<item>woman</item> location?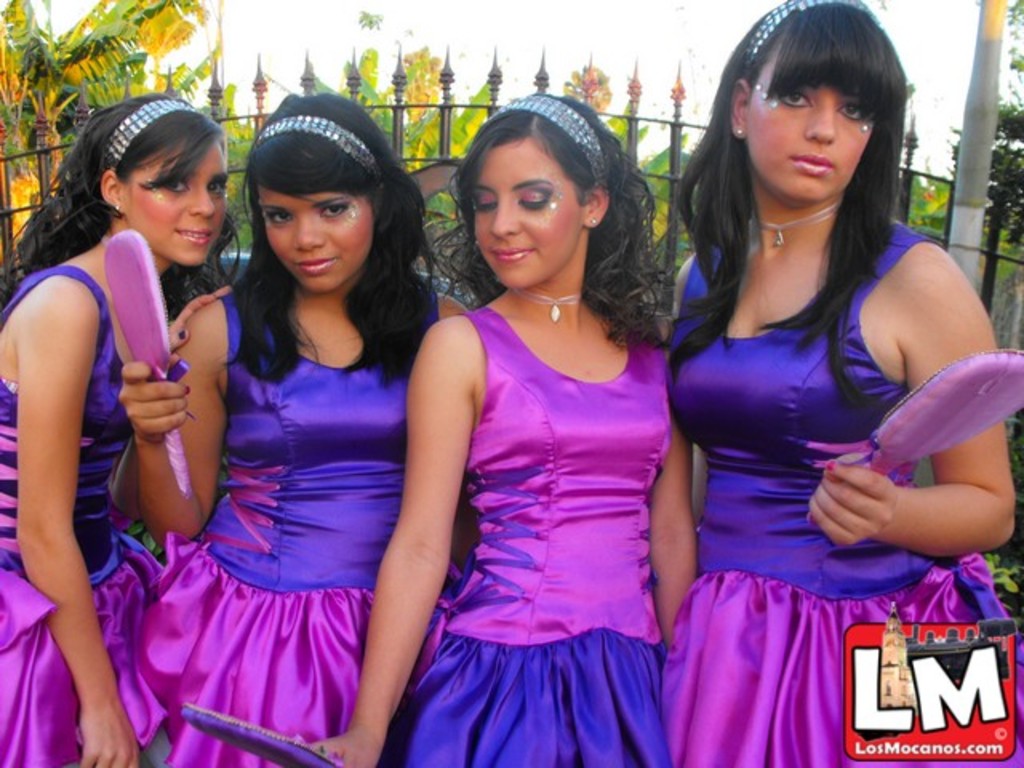
[0,99,245,766]
